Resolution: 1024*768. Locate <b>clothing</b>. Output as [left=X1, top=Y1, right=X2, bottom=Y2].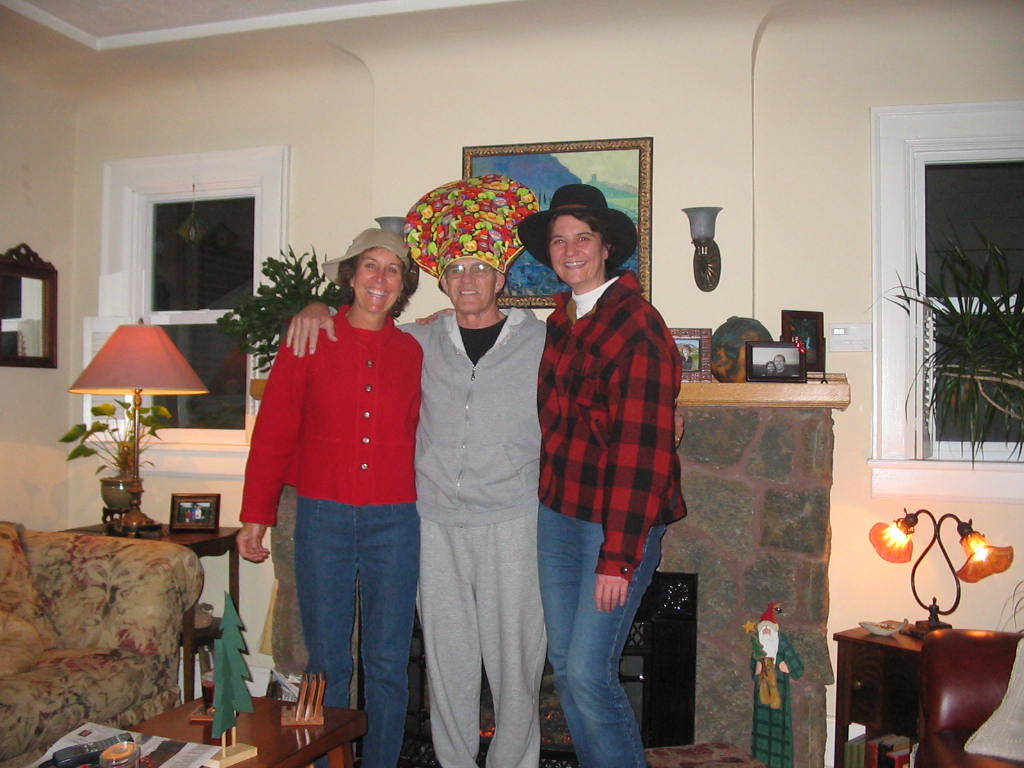
[left=534, top=270, right=679, bottom=767].
